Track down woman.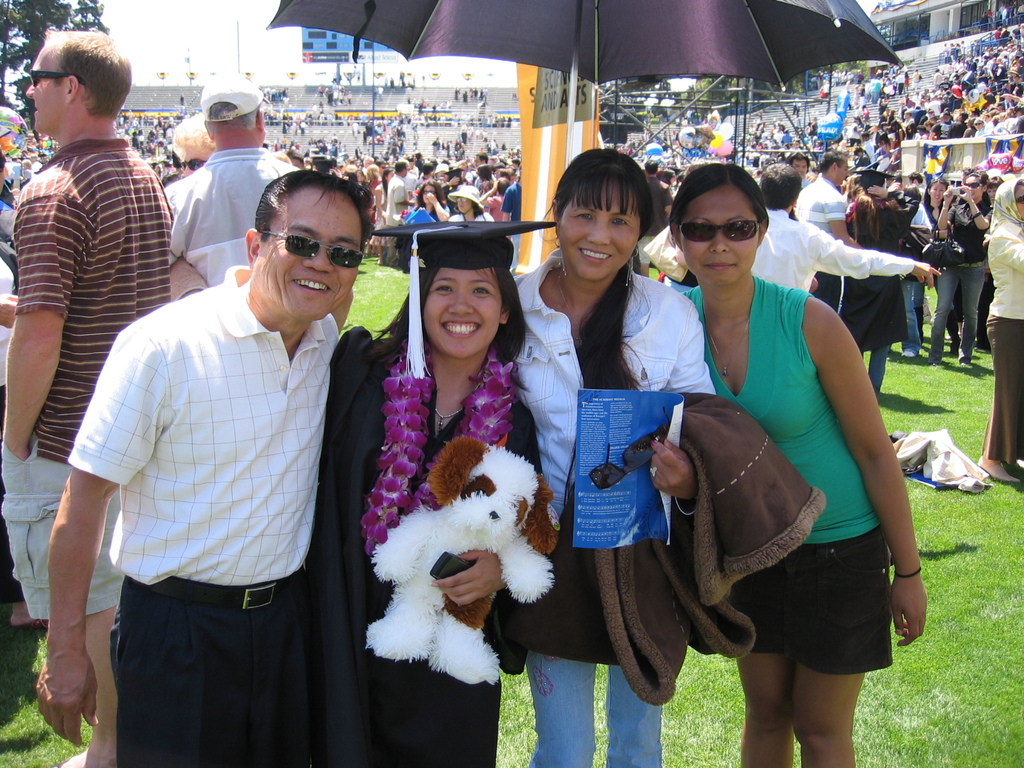
Tracked to x1=489 y1=147 x2=715 y2=767.
